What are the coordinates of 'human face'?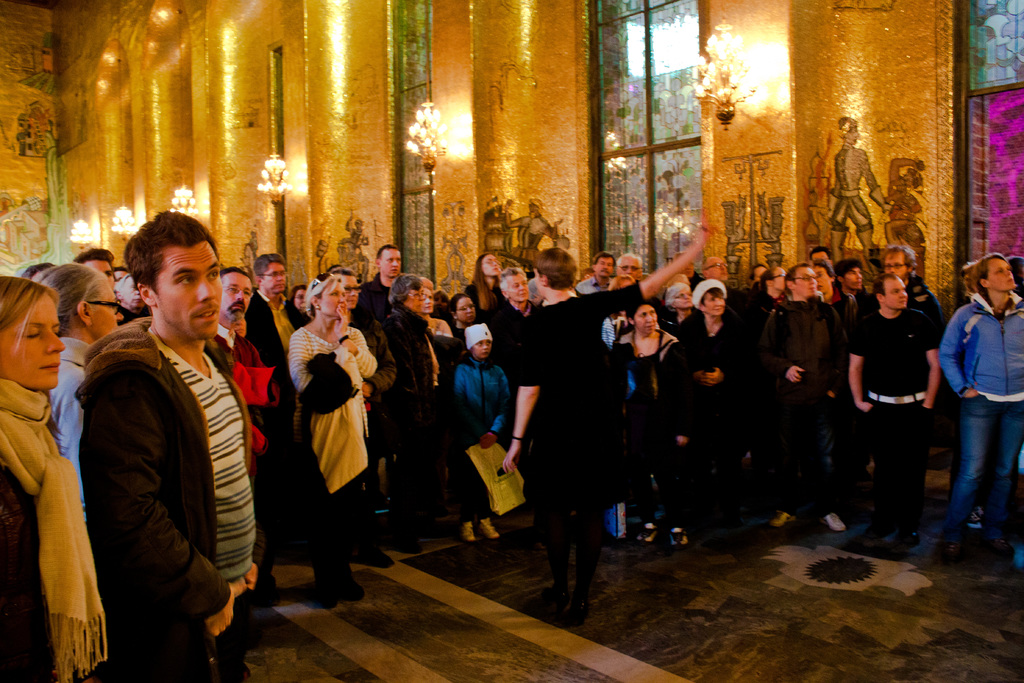
[left=318, top=283, right=346, bottom=317].
